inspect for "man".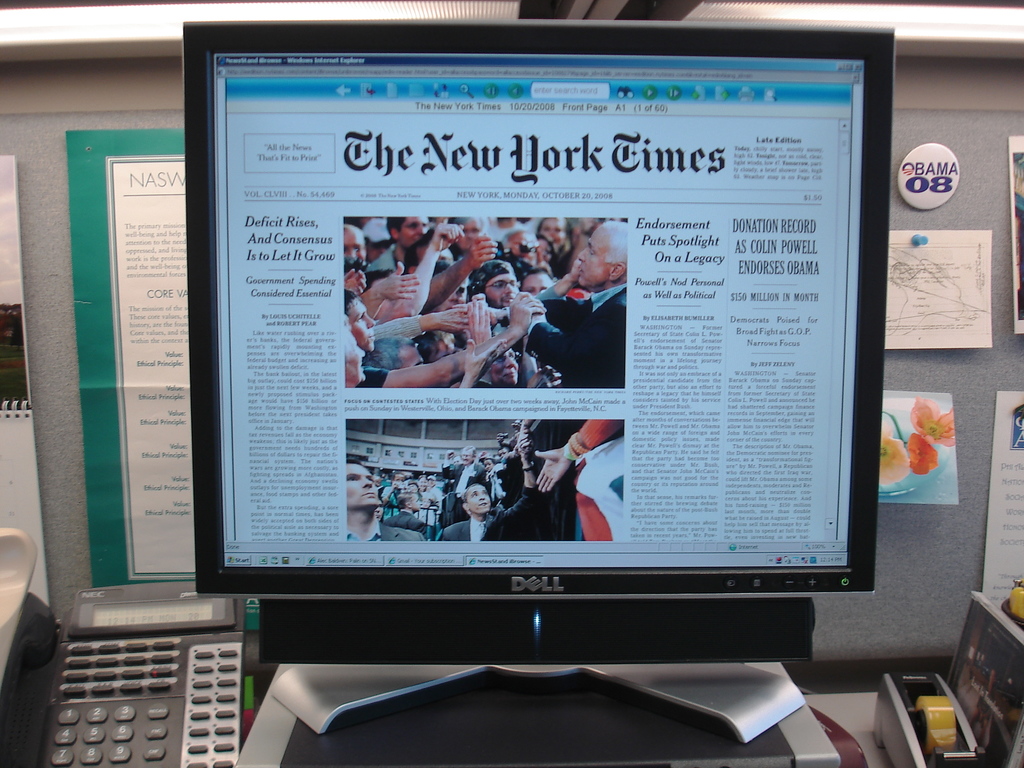
Inspection: box=[385, 495, 419, 528].
